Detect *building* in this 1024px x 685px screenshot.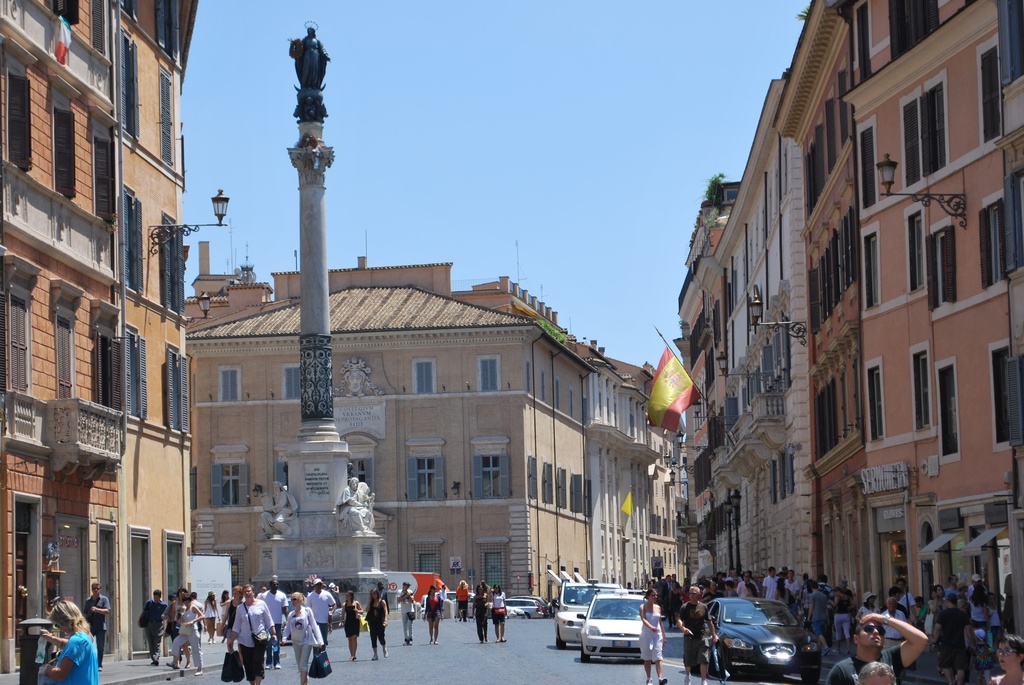
Detection: 0, 0, 212, 635.
